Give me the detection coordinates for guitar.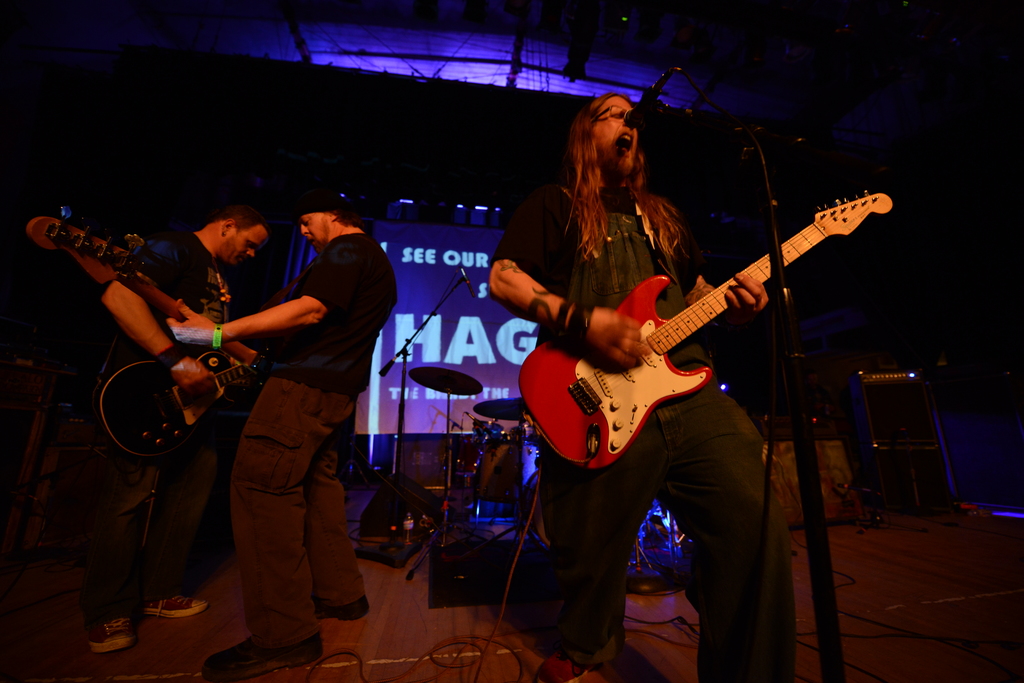
region(22, 211, 238, 318).
